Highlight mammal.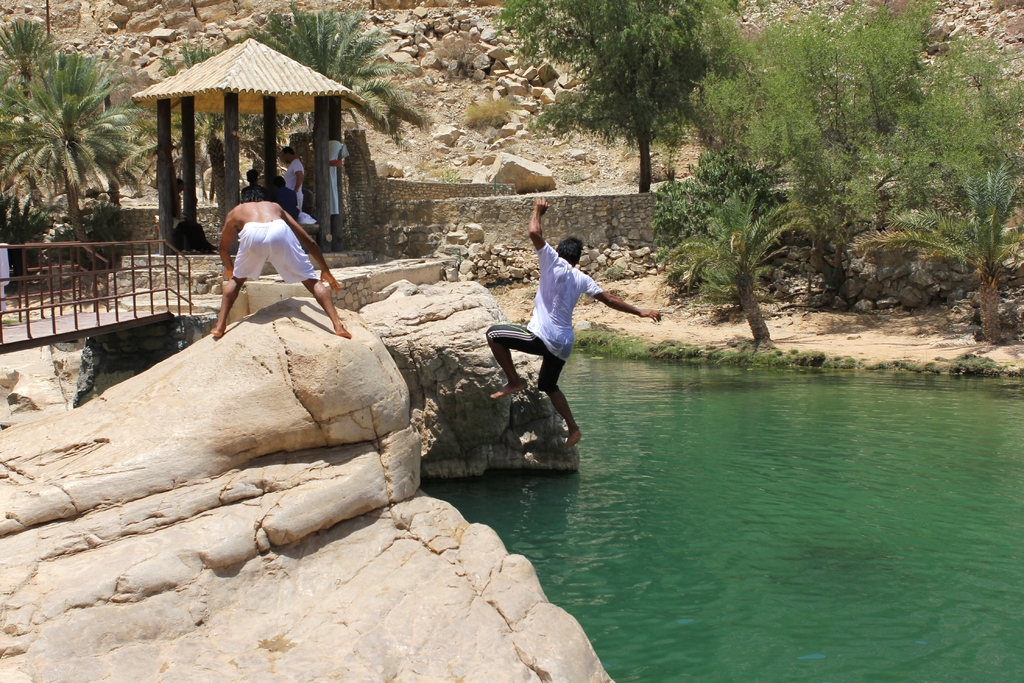
Highlighted region: [x1=240, y1=170, x2=266, y2=203].
